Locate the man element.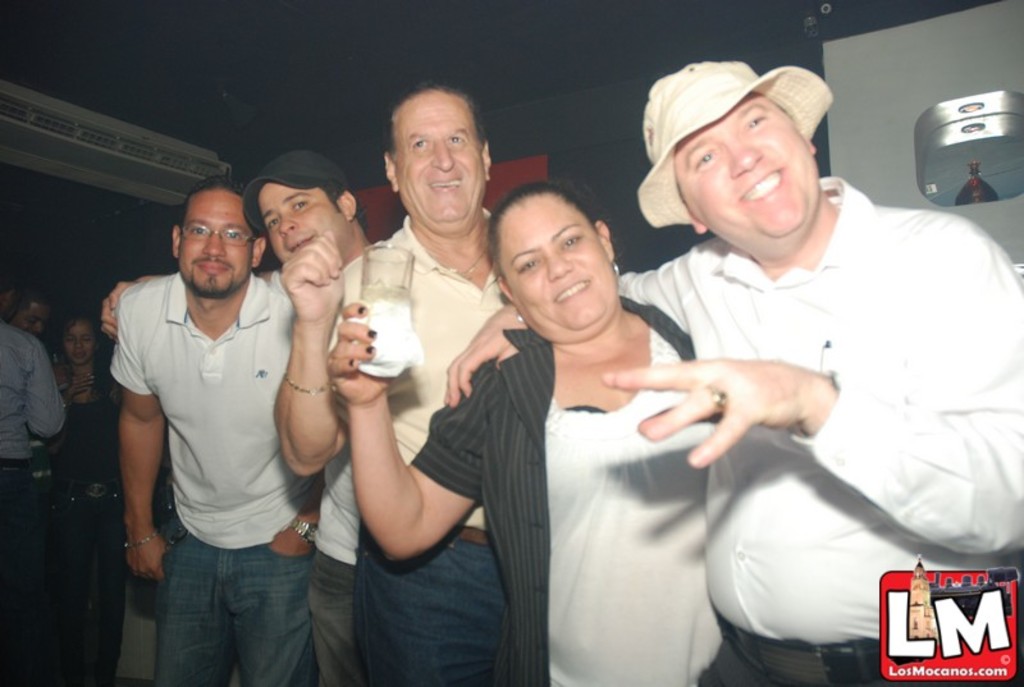
Element bbox: x1=444, y1=52, x2=1023, y2=686.
